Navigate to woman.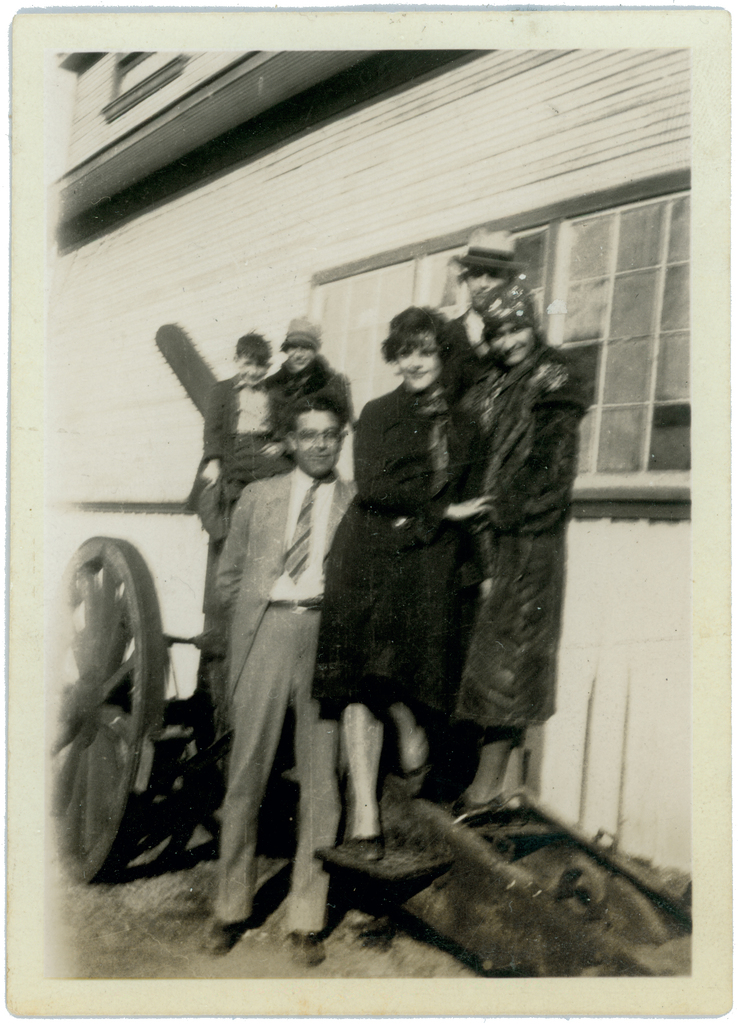
Navigation target: x1=184 y1=328 x2=289 y2=636.
